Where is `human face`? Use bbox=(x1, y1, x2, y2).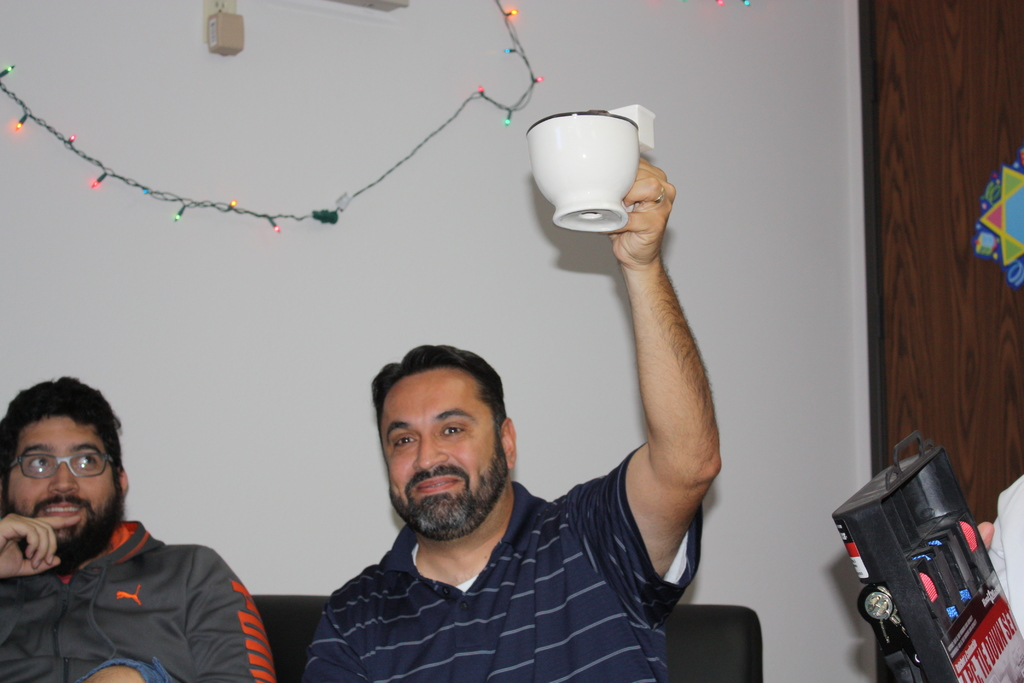
bbox=(387, 375, 500, 530).
